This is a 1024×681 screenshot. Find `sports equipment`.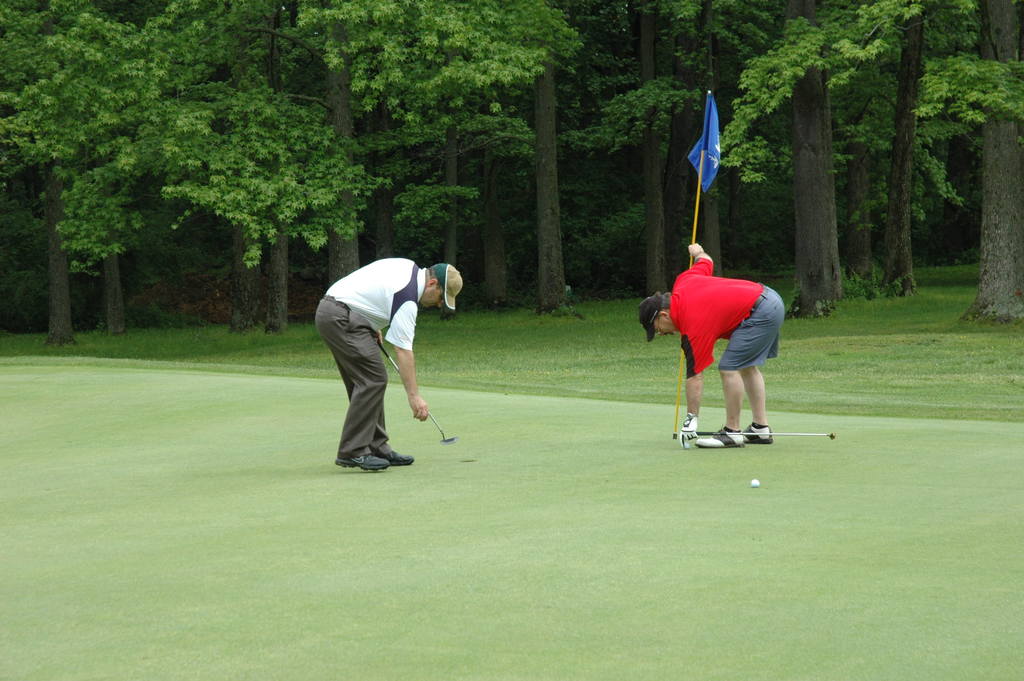
Bounding box: 748/479/762/490.
